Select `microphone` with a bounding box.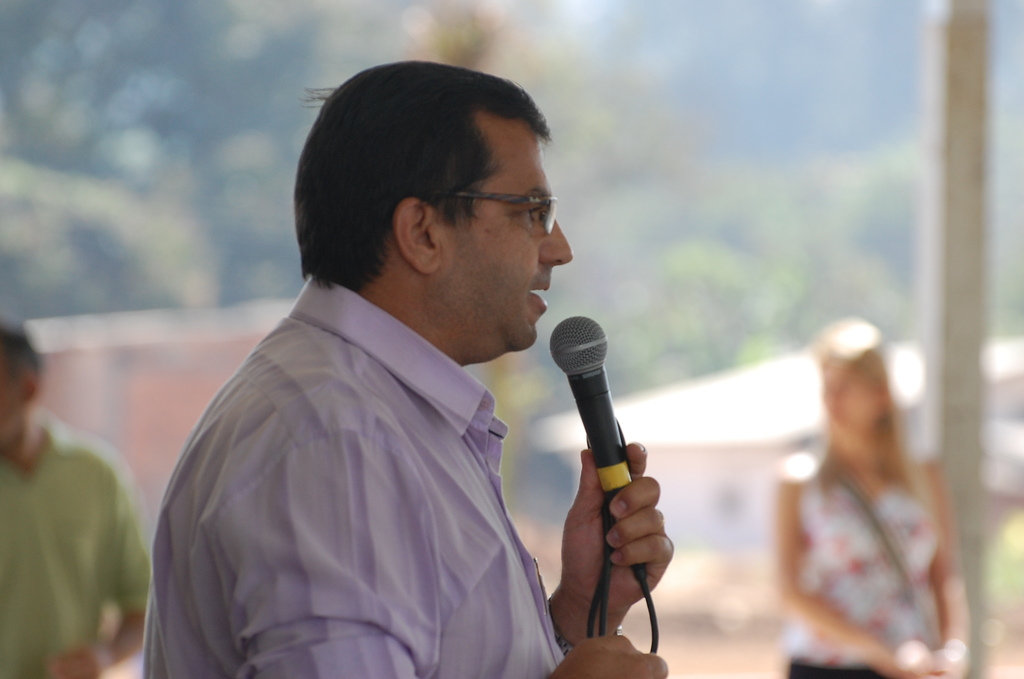
bbox(545, 340, 672, 562).
